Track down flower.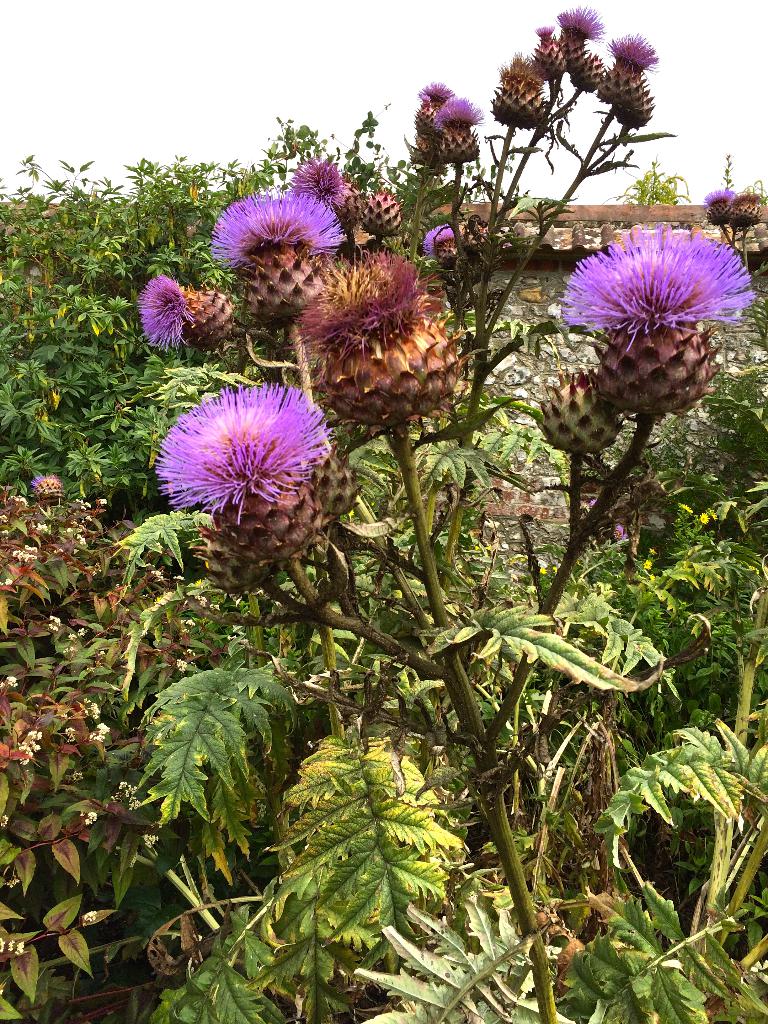
Tracked to left=205, top=190, right=351, bottom=269.
